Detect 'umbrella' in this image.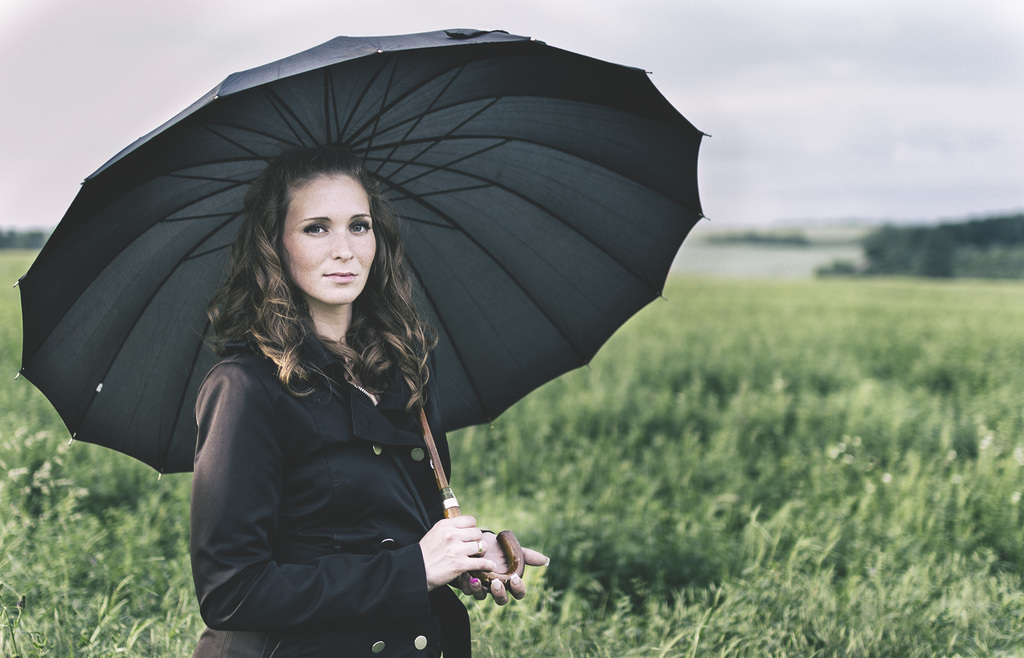
Detection: Rect(16, 24, 714, 591).
